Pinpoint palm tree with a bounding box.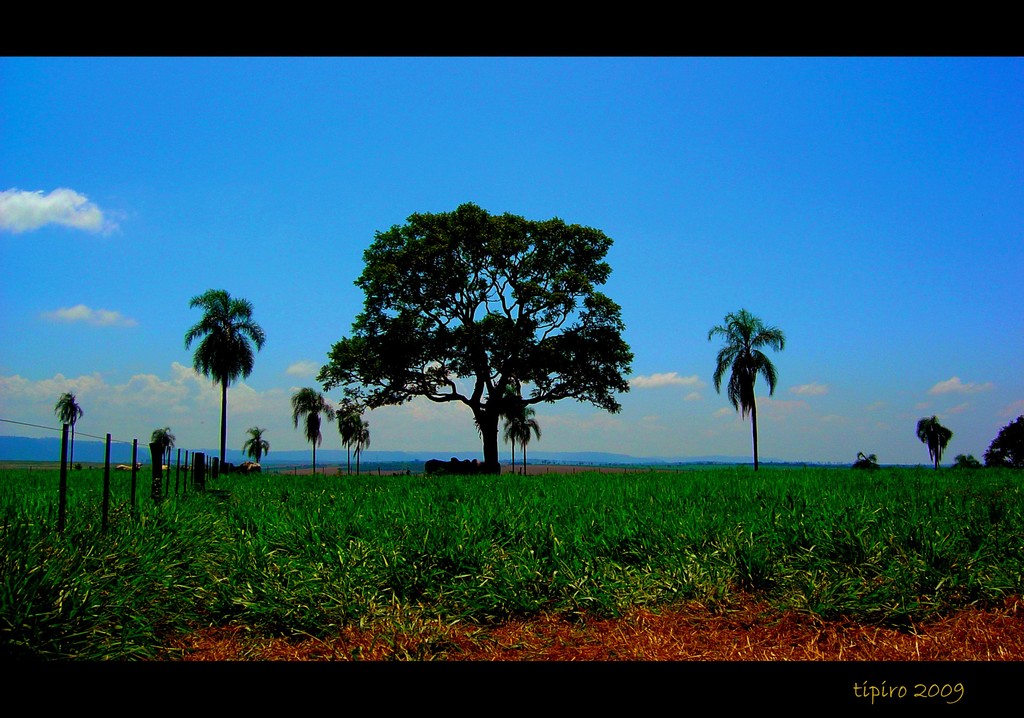
138, 425, 180, 502.
